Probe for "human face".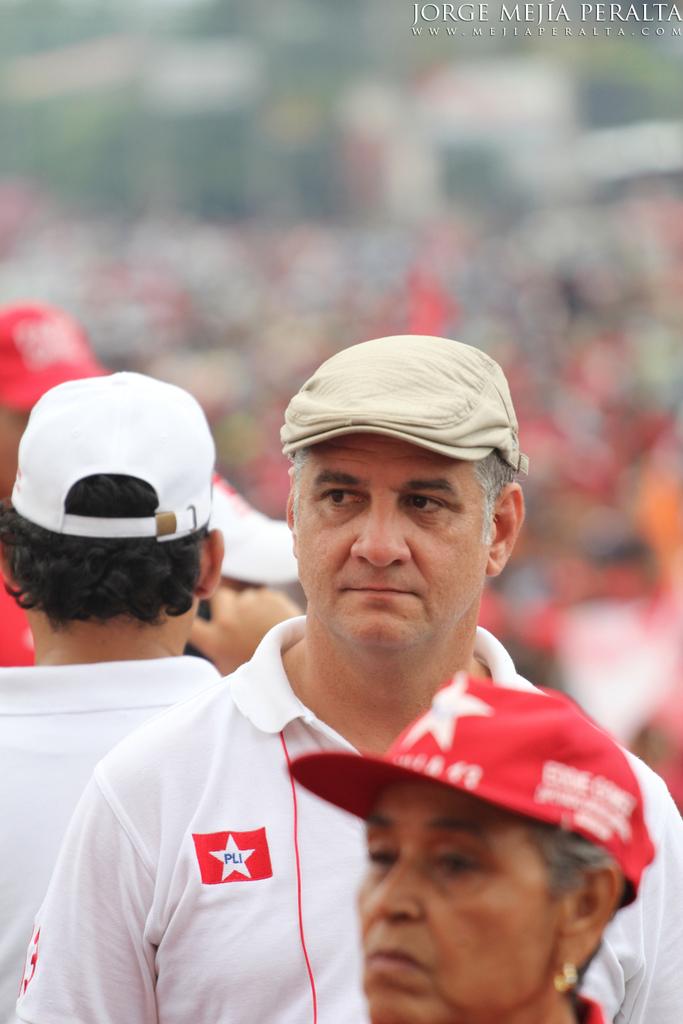
Probe result: box=[356, 773, 571, 1023].
